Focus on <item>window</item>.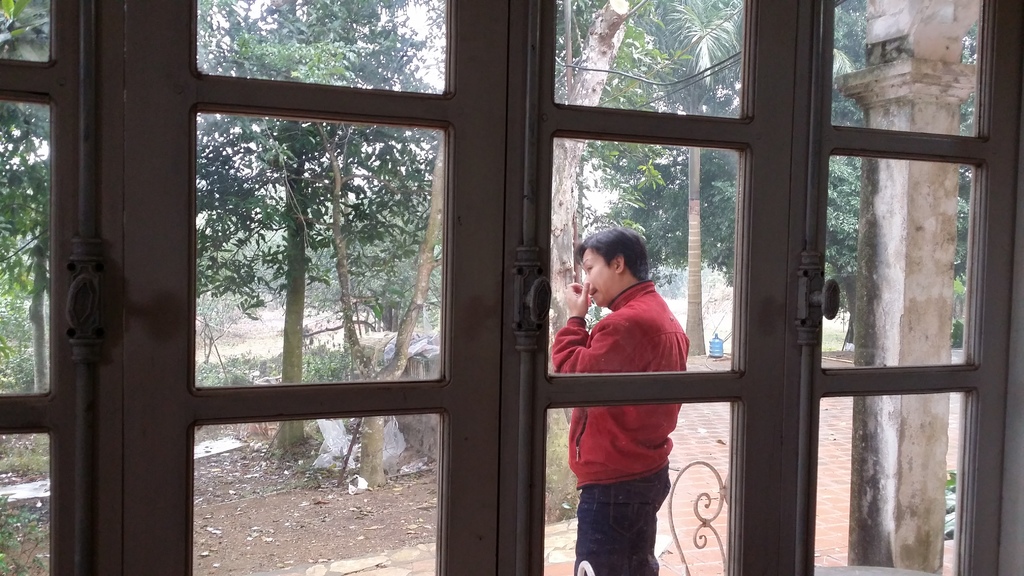
Focused at box(0, 0, 1023, 575).
